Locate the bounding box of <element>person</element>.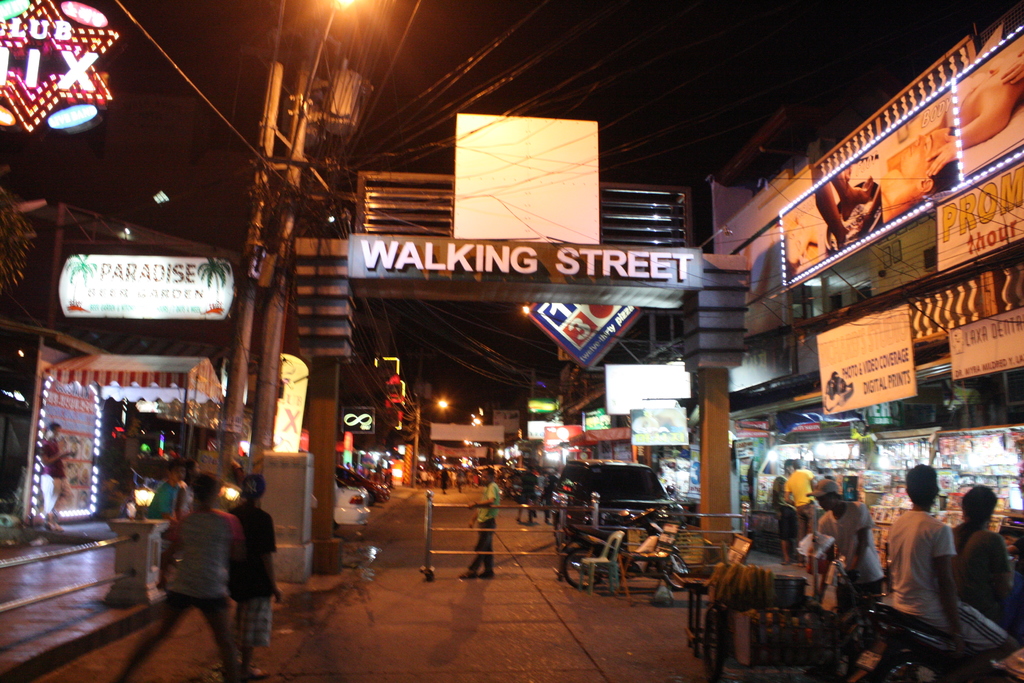
Bounding box: <region>948, 483, 1010, 625</region>.
